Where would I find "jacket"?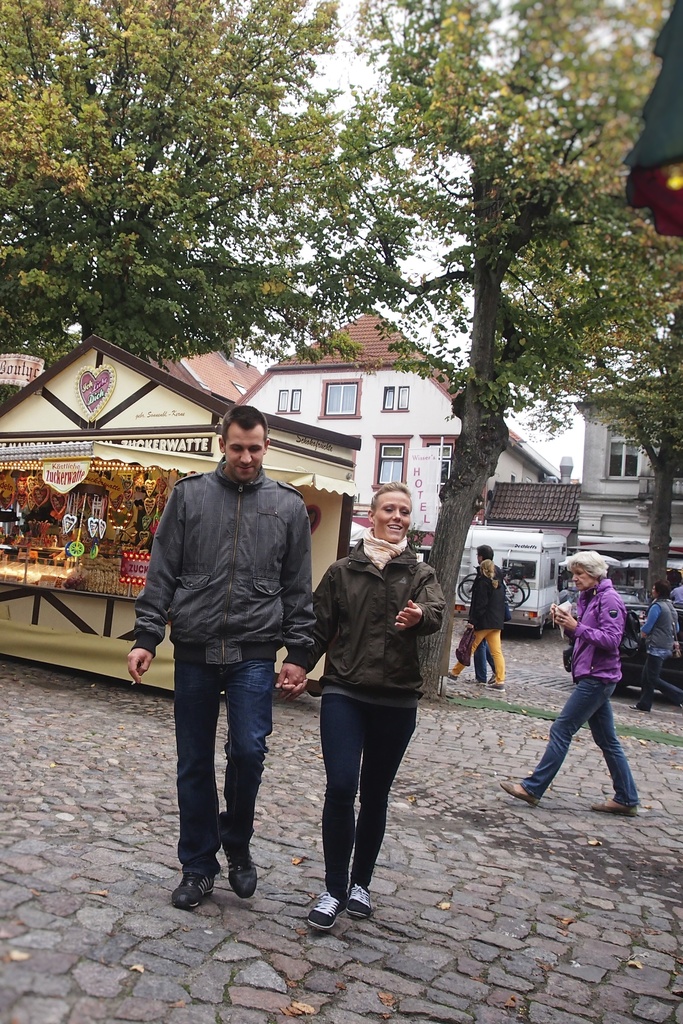
At (left=128, top=460, right=320, bottom=652).
